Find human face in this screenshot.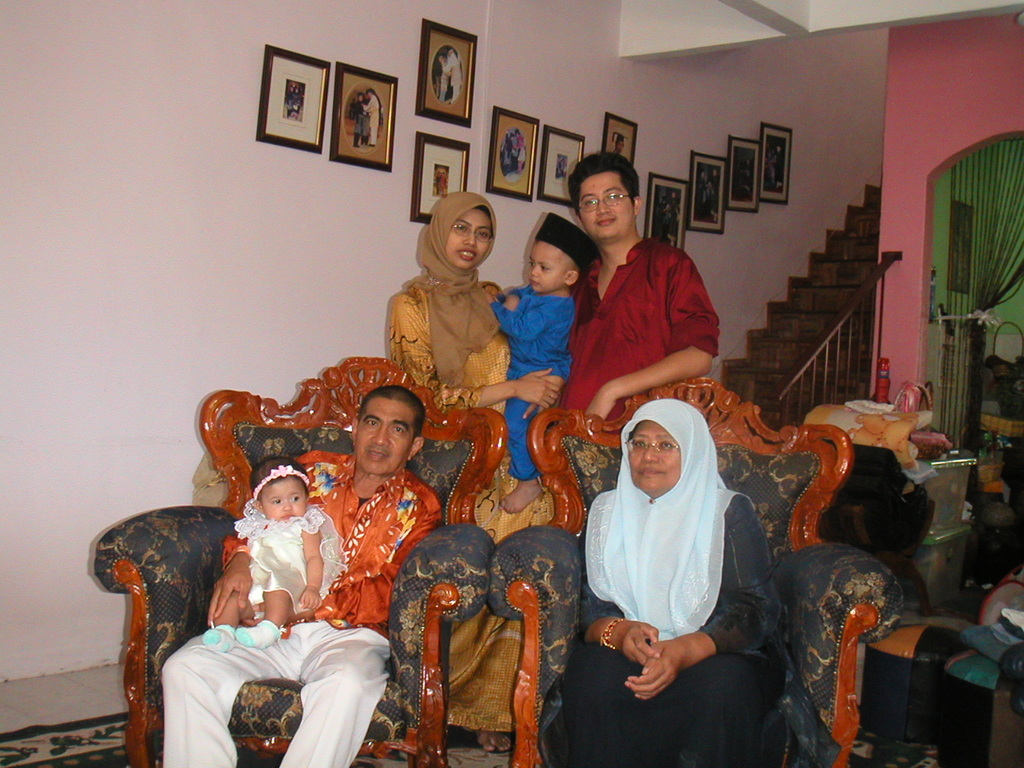
The bounding box for human face is detection(626, 422, 684, 486).
